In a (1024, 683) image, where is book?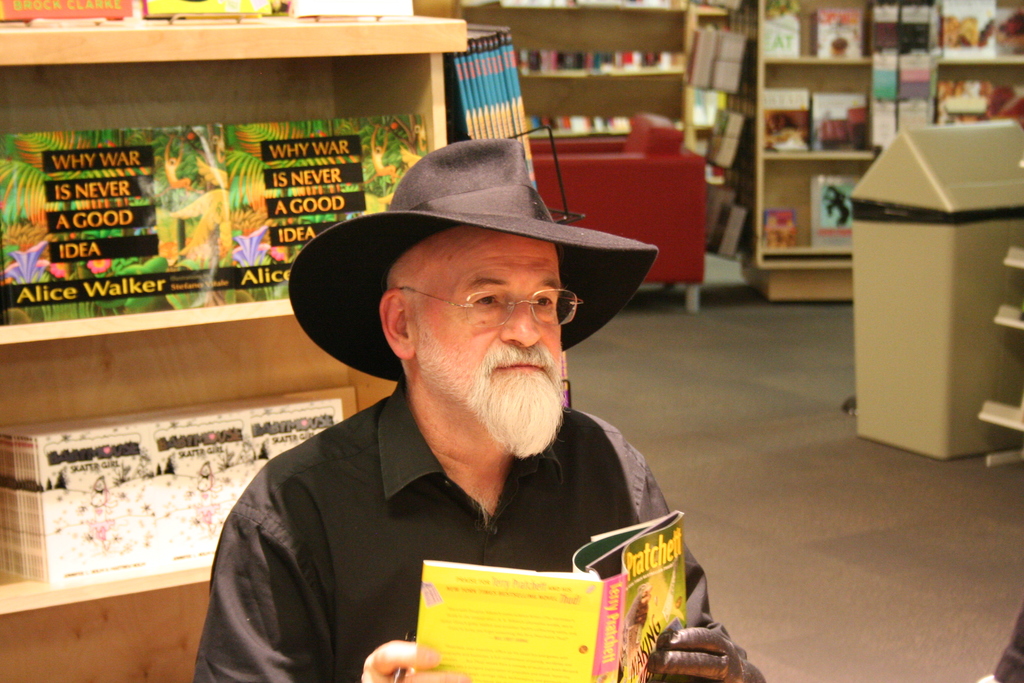
765,210,796,249.
